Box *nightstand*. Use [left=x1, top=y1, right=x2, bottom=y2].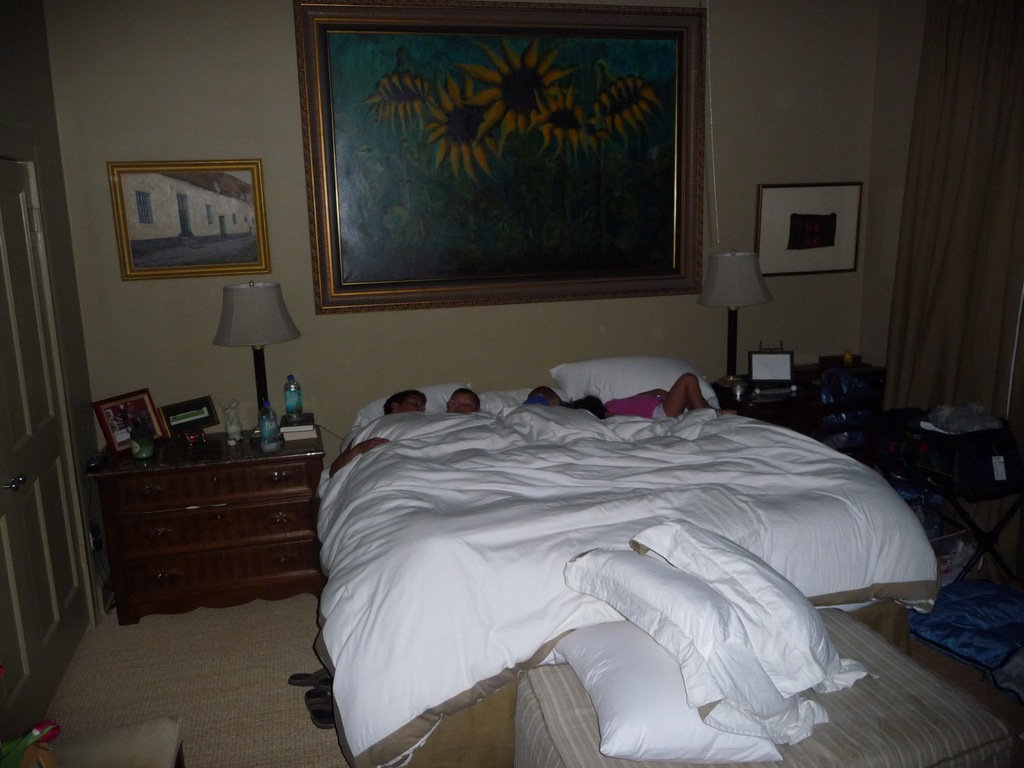
[left=60, top=409, right=325, bottom=660].
